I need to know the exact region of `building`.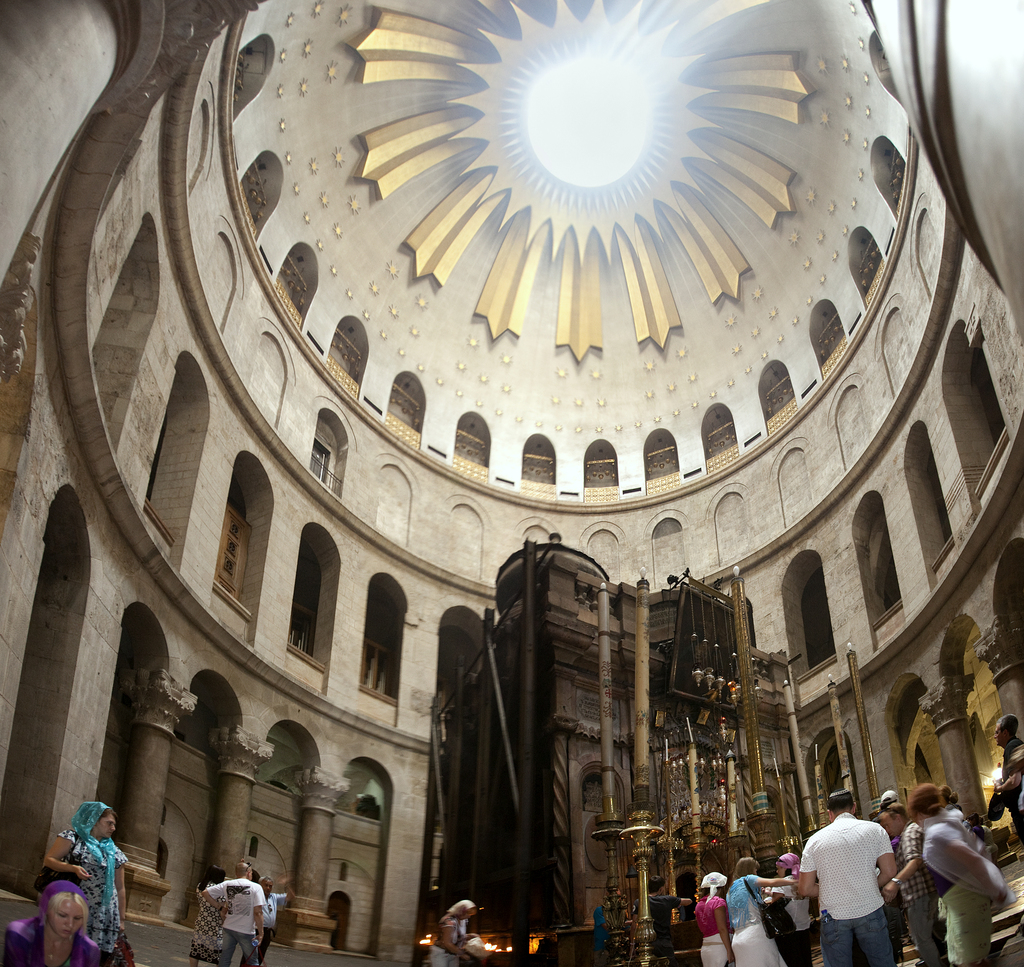
Region: bbox=(0, 0, 1023, 966).
